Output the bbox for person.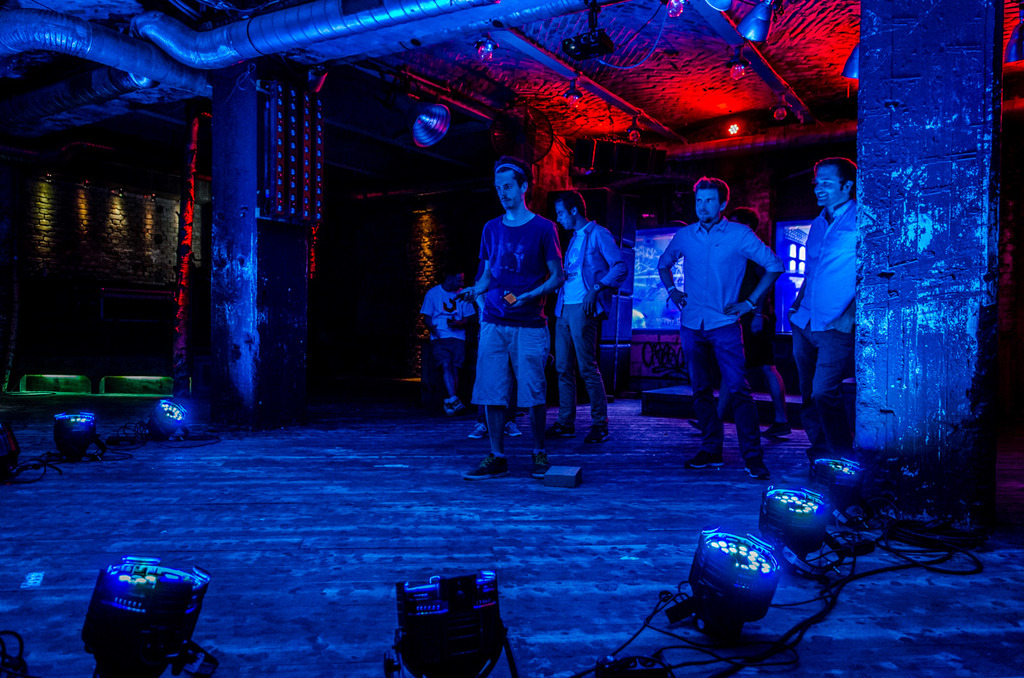
BBox(791, 155, 859, 464).
